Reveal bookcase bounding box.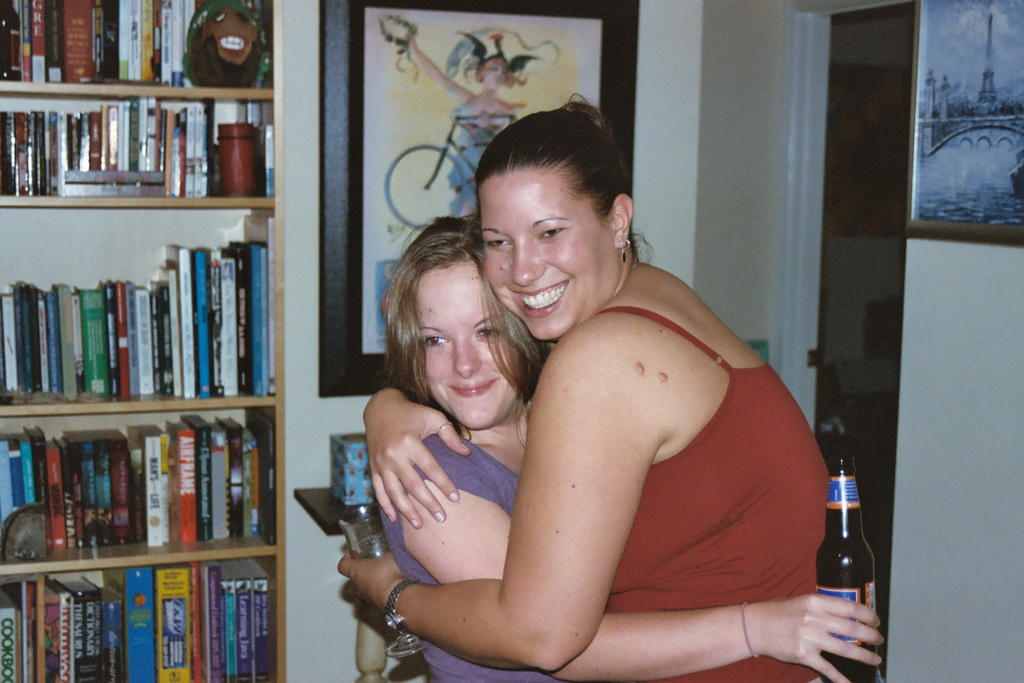
Revealed: {"left": 0, "top": 0, "right": 287, "bottom": 682}.
